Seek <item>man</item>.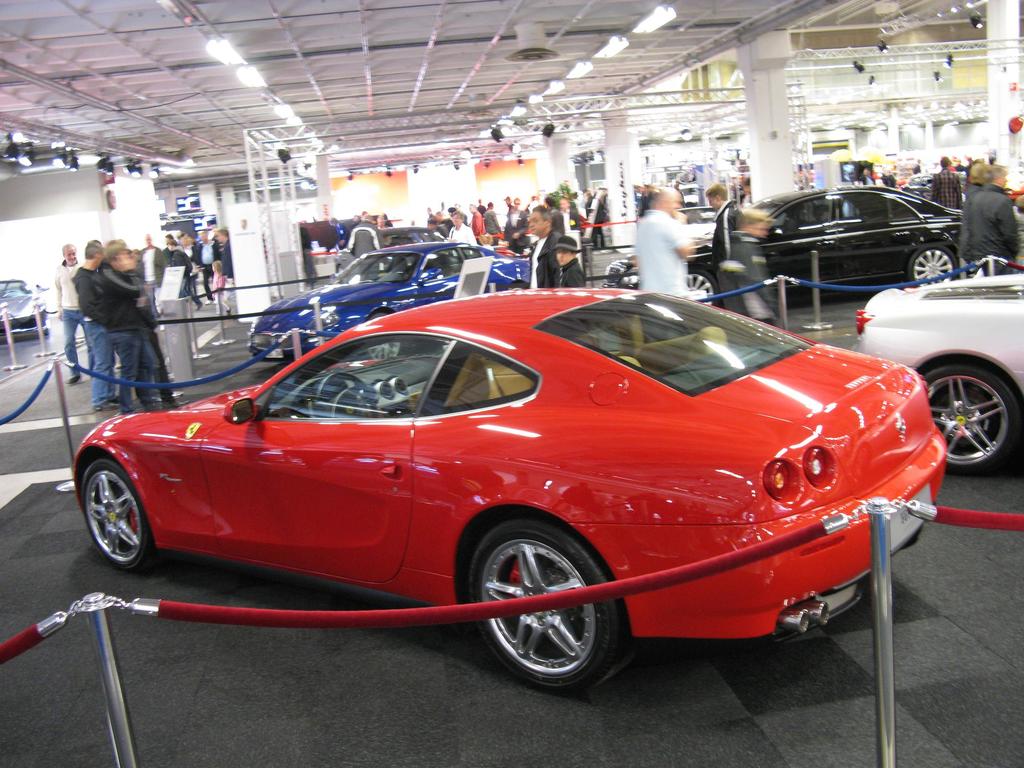
box=[348, 212, 361, 223].
